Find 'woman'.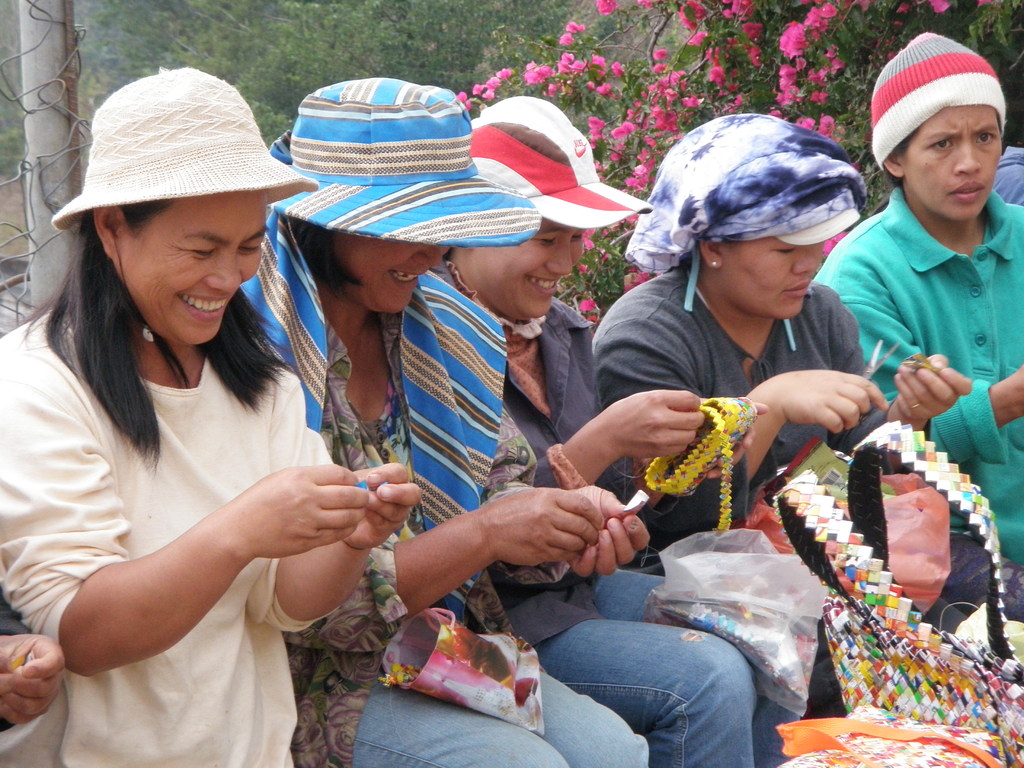
<region>810, 25, 1023, 573</region>.
